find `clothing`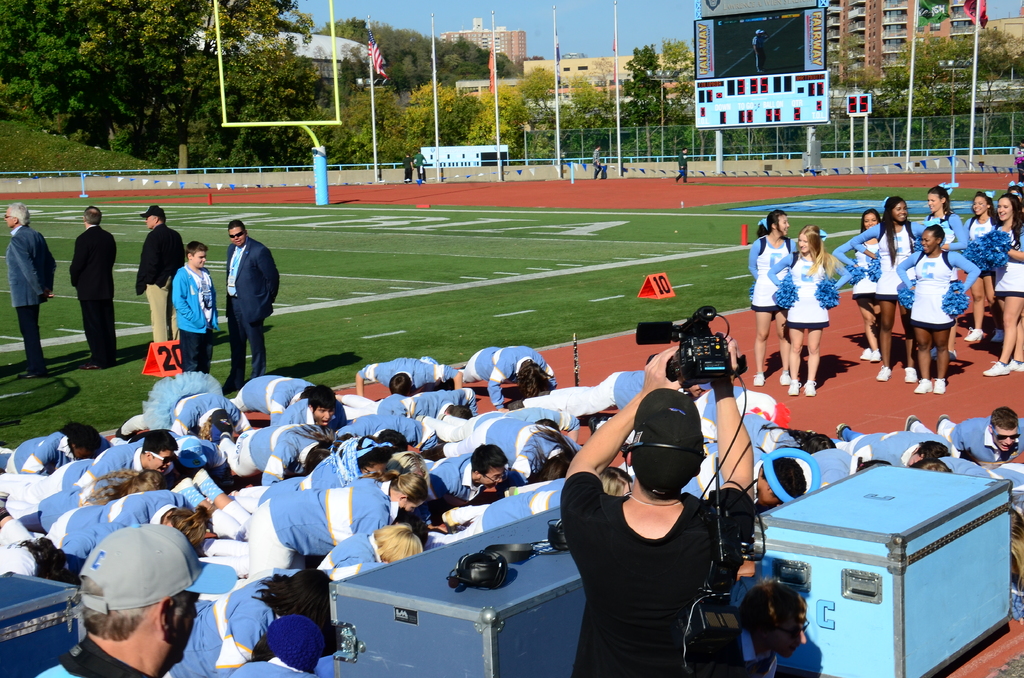
(228, 236, 279, 389)
